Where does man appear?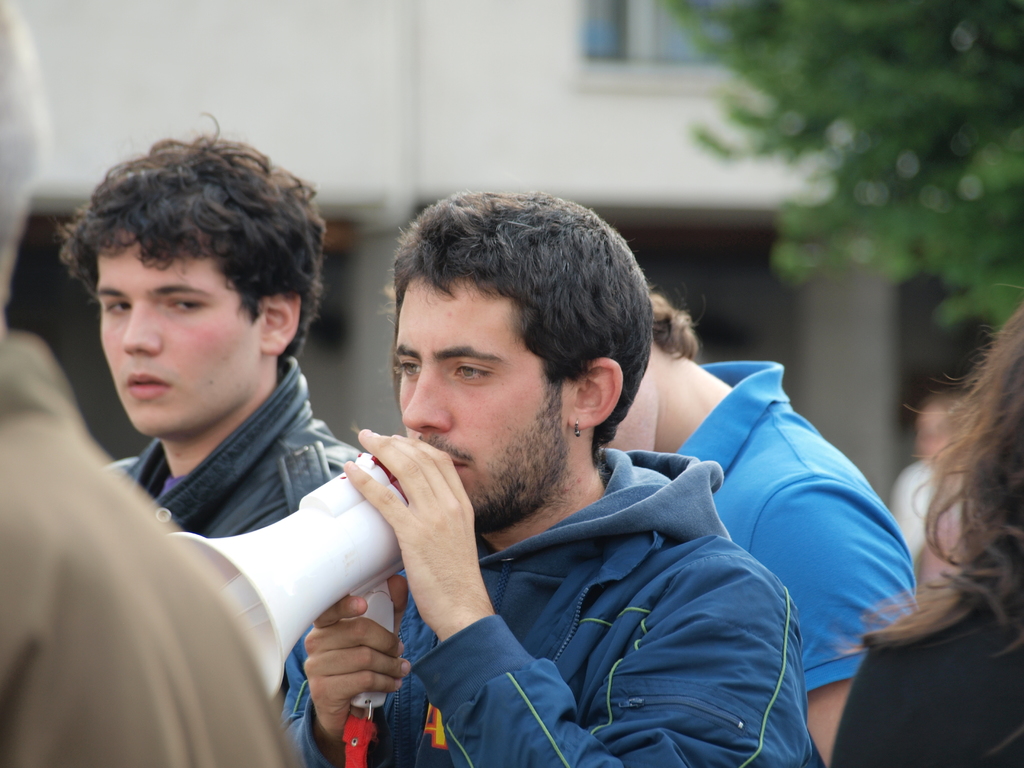
Appears at pyautogui.locateOnScreen(280, 192, 825, 767).
